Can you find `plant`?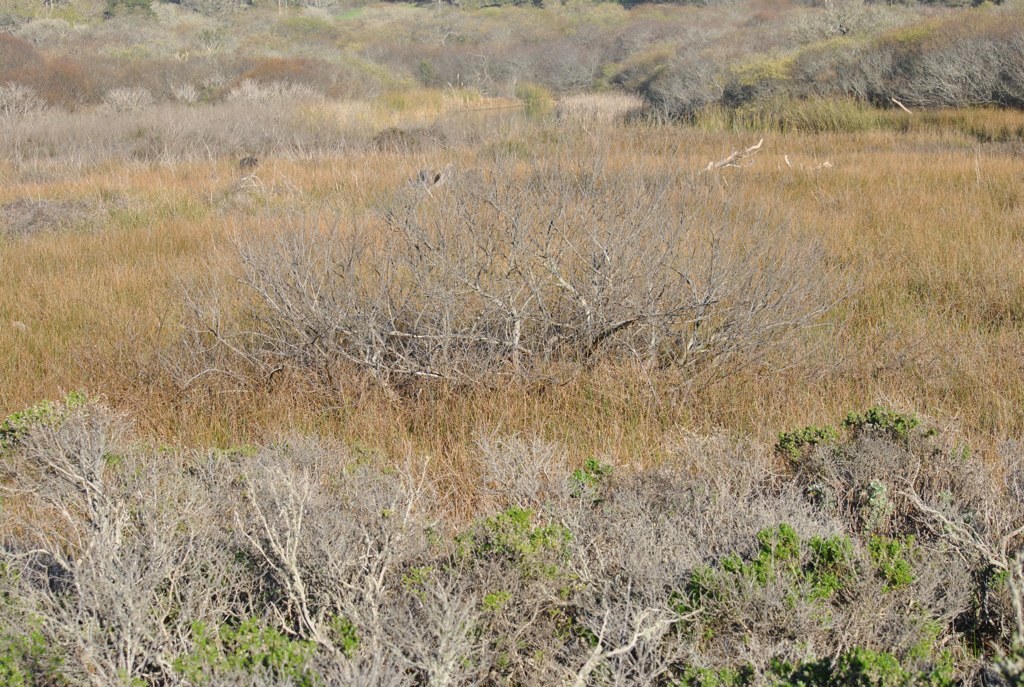
Yes, bounding box: 139,138,892,400.
